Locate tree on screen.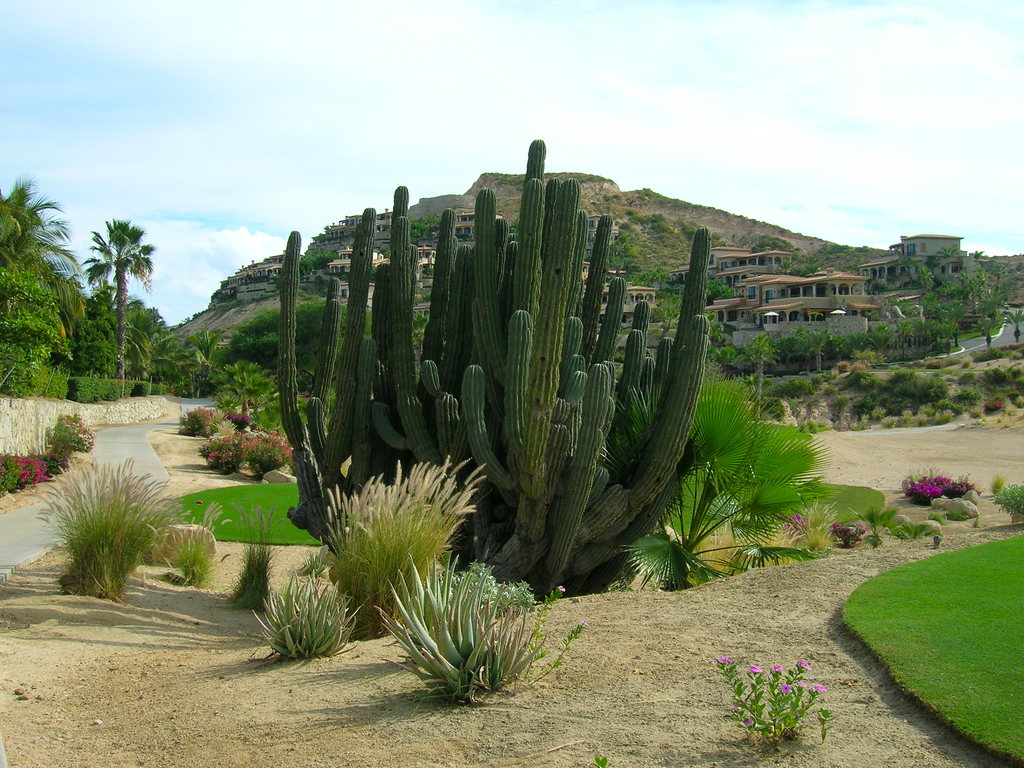
On screen at region(207, 360, 278, 422).
